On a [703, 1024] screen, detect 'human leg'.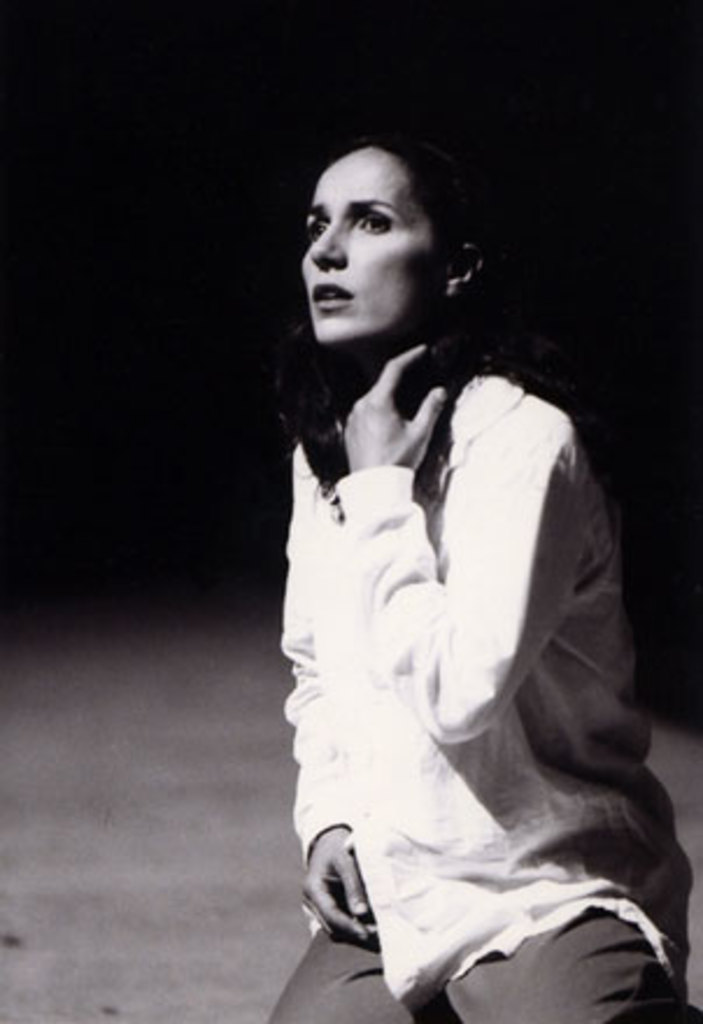
detection(438, 884, 701, 1022).
